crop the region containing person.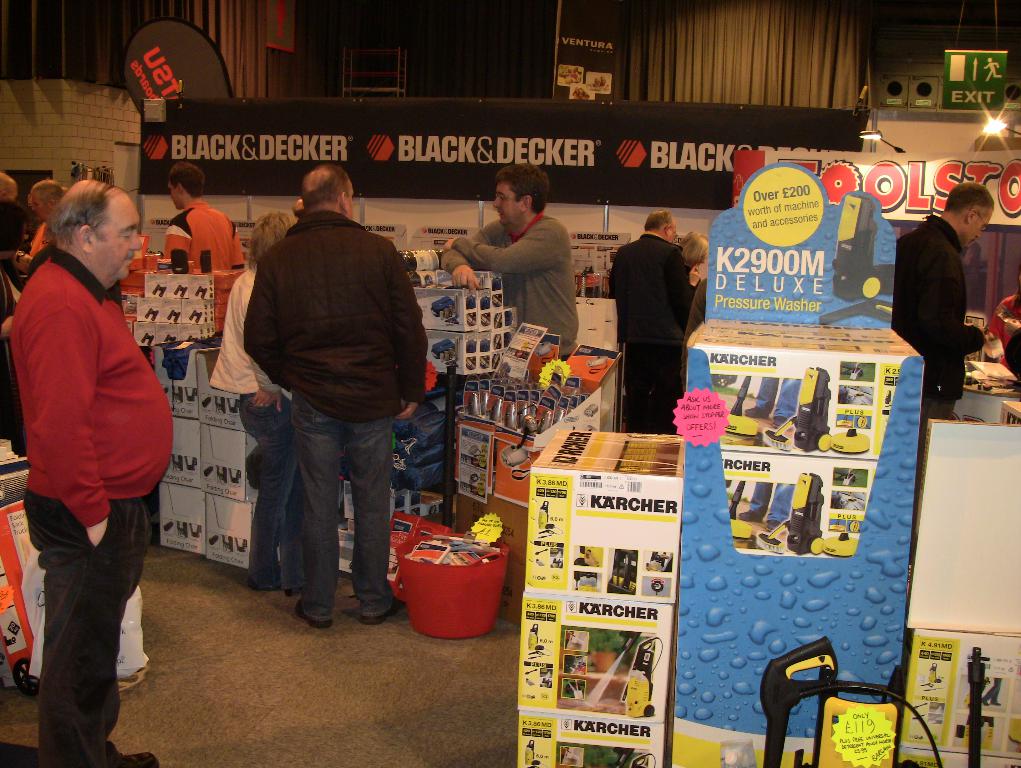
Crop region: {"x1": 207, "y1": 211, "x2": 292, "y2": 582}.
